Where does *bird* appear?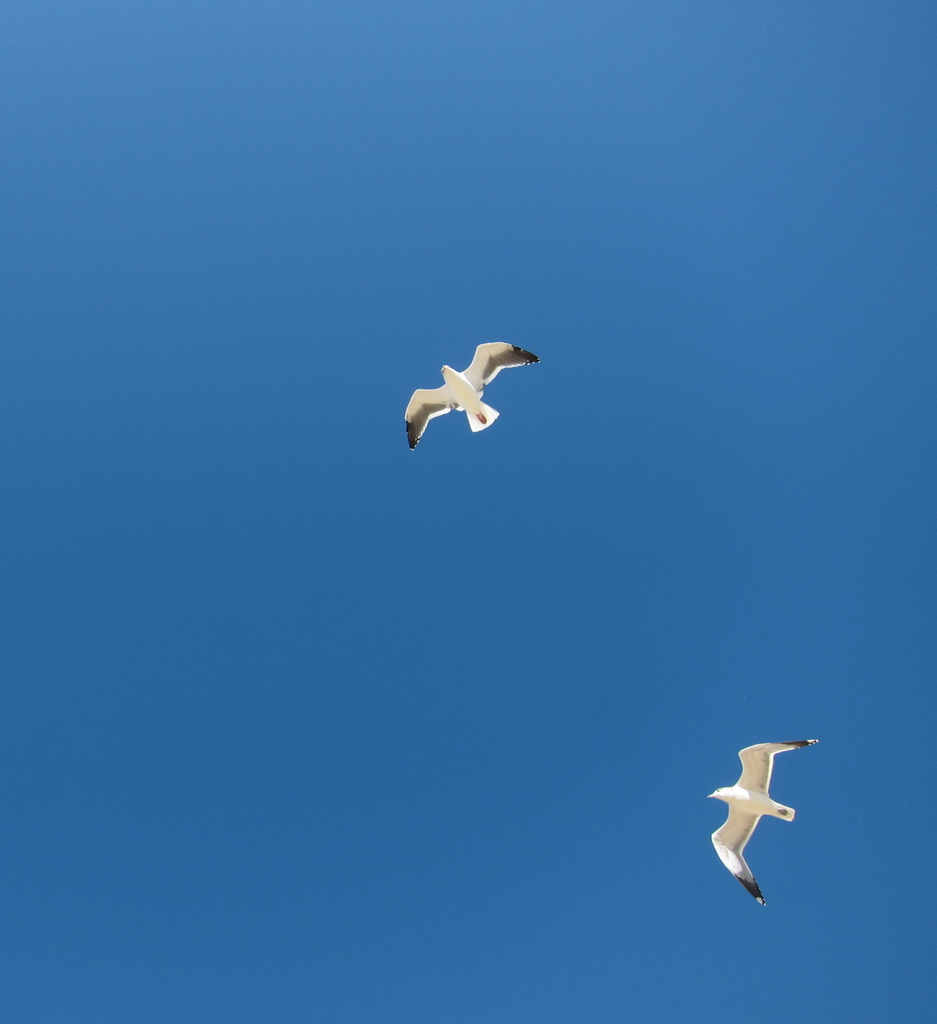
Appears at bbox(405, 340, 539, 450).
